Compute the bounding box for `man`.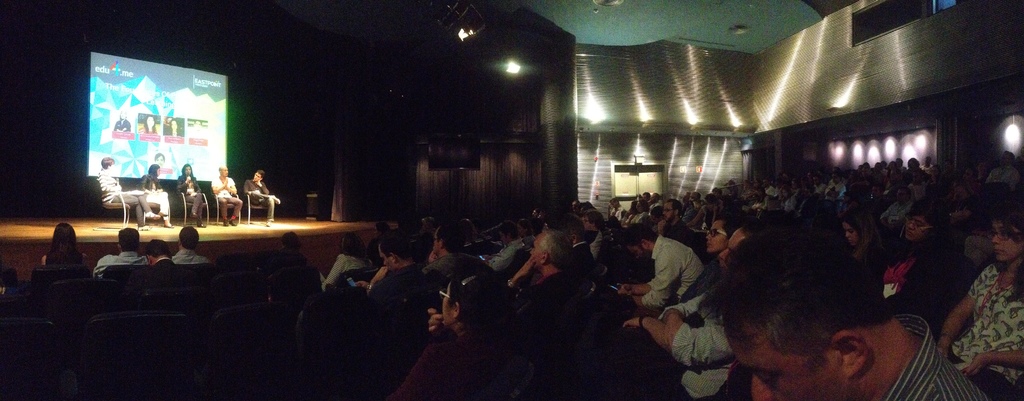
x1=613 y1=223 x2=706 y2=338.
